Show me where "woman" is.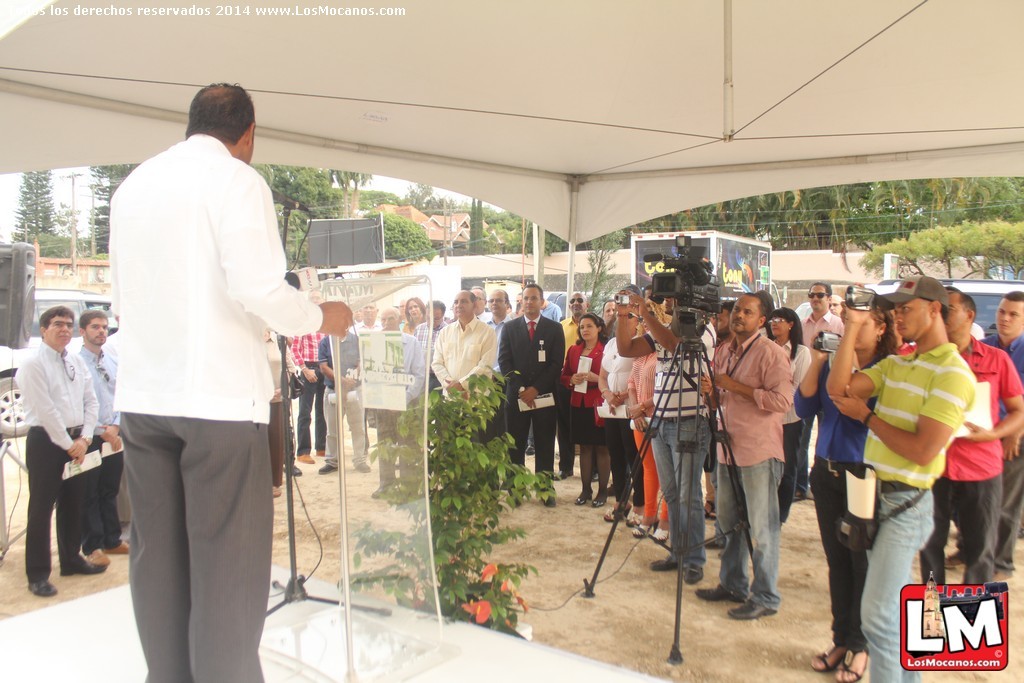
"woman" is at [left=398, top=296, right=428, bottom=336].
